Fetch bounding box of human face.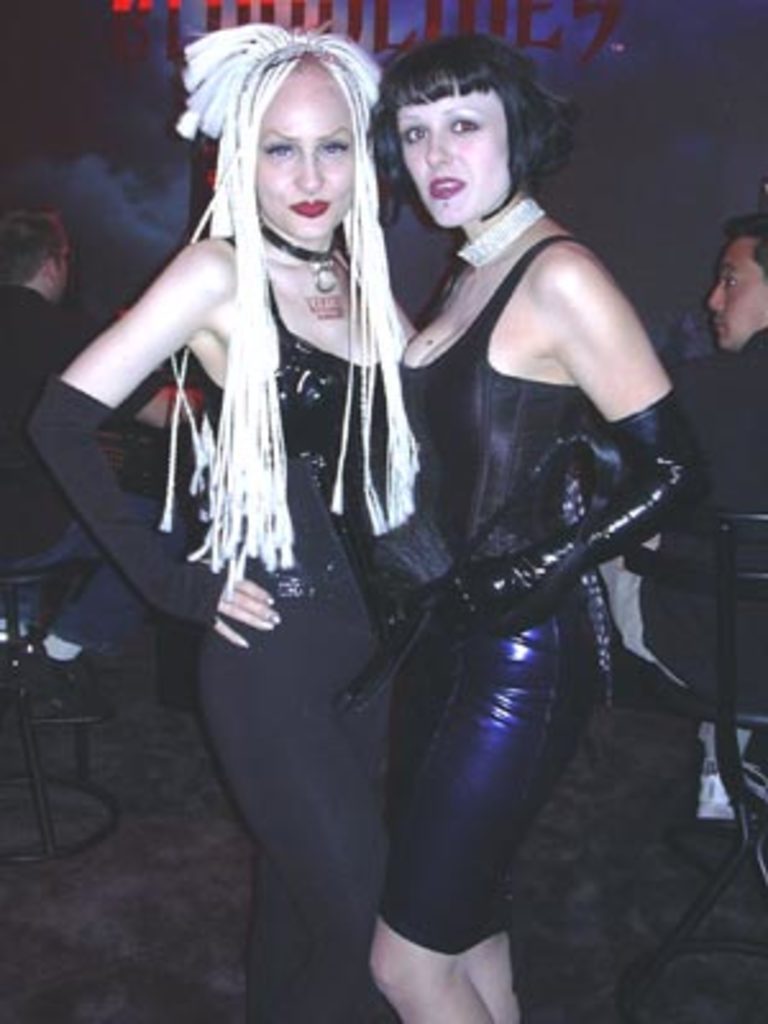
Bbox: <region>707, 238, 765, 358</region>.
